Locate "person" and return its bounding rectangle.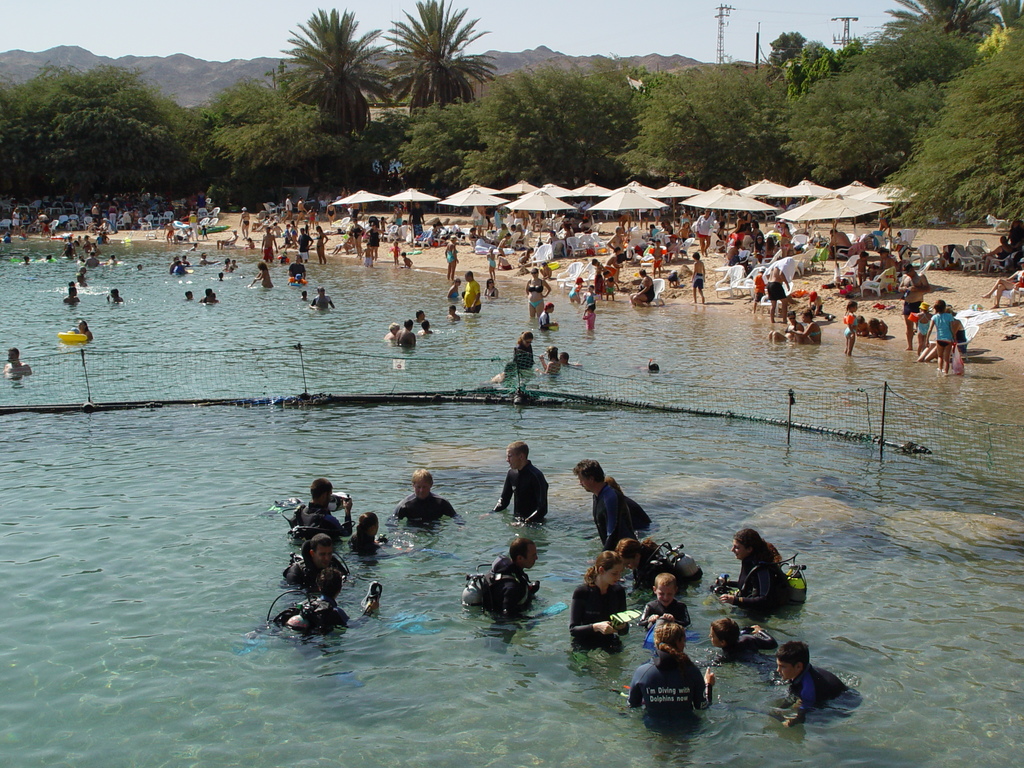
bbox(692, 254, 702, 303).
